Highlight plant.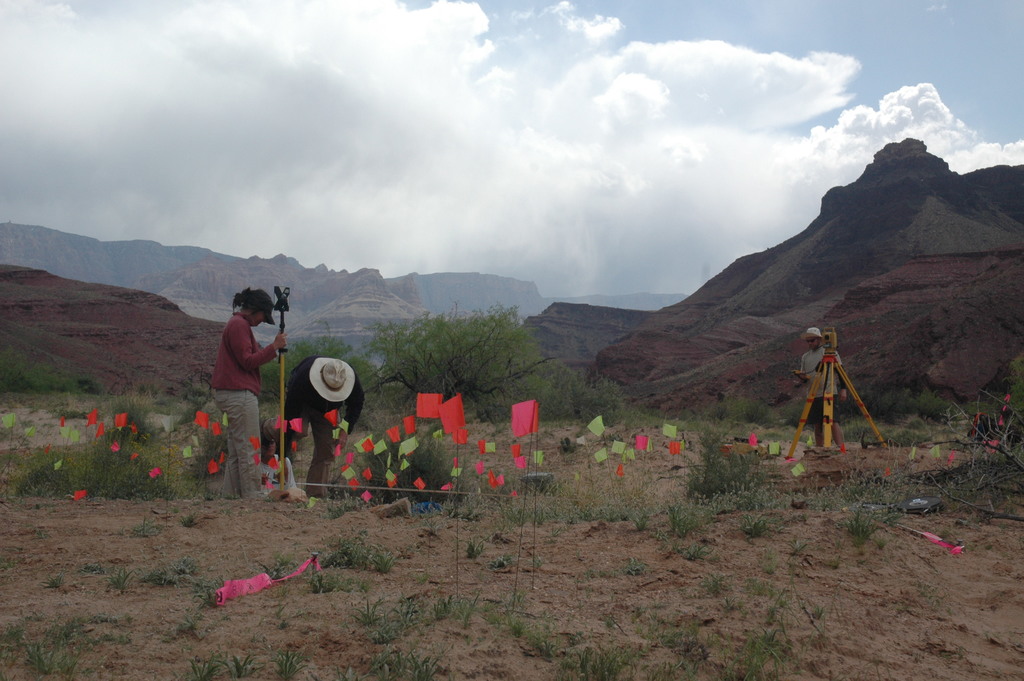
Highlighted region: (625,495,652,537).
